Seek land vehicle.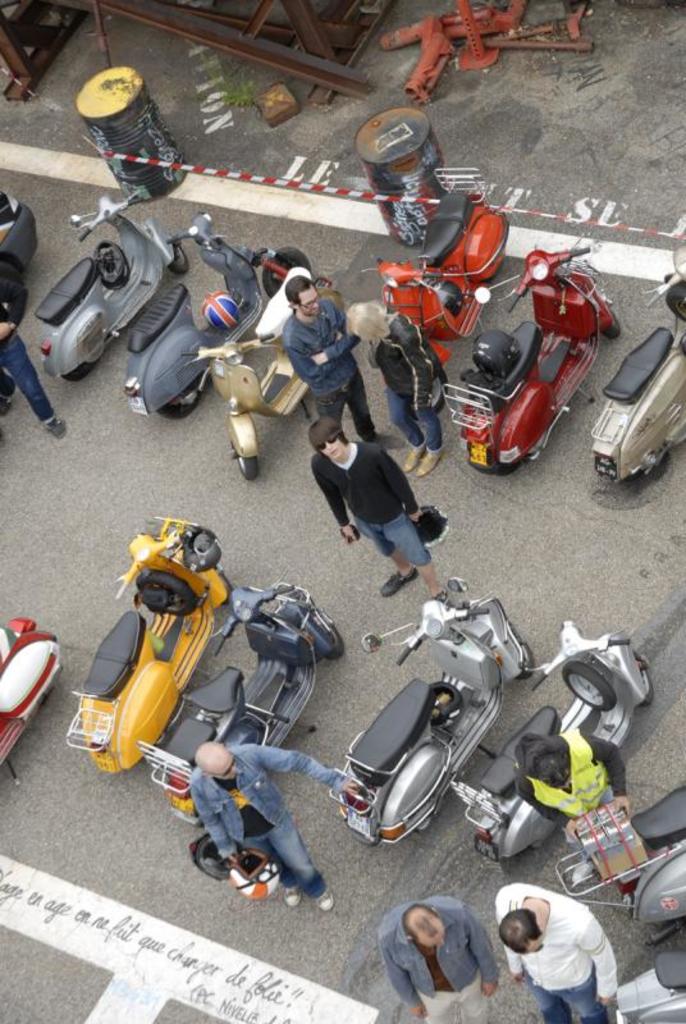
detection(358, 161, 514, 371).
